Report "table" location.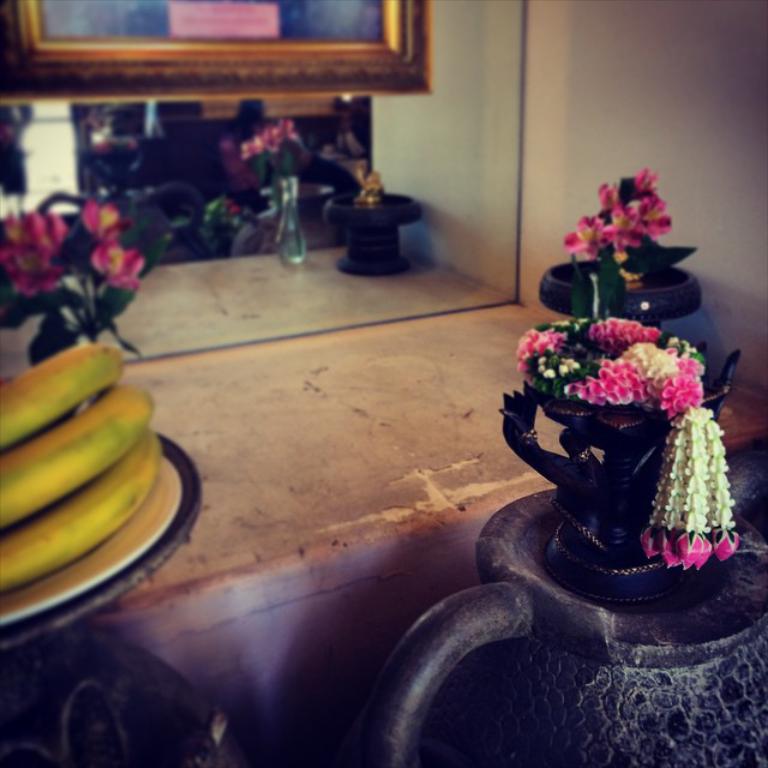
Report: {"x1": 0, "y1": 238, "x2": 518, "y2": 370}.
